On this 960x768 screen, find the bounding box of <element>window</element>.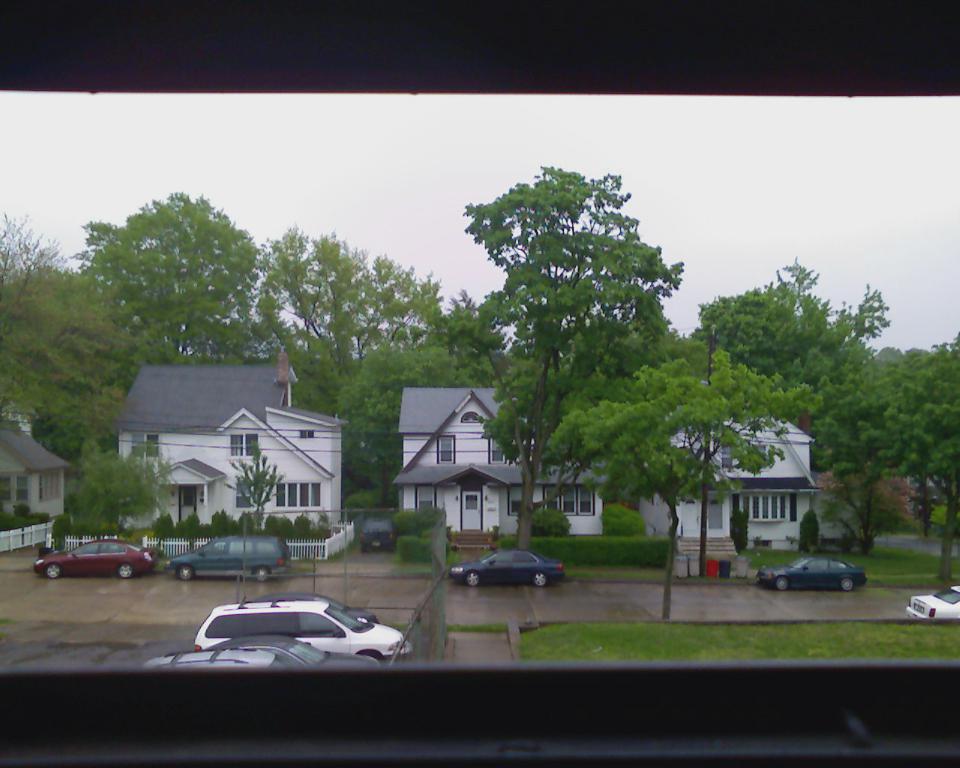
Bounding box: 487 434 523 467.
